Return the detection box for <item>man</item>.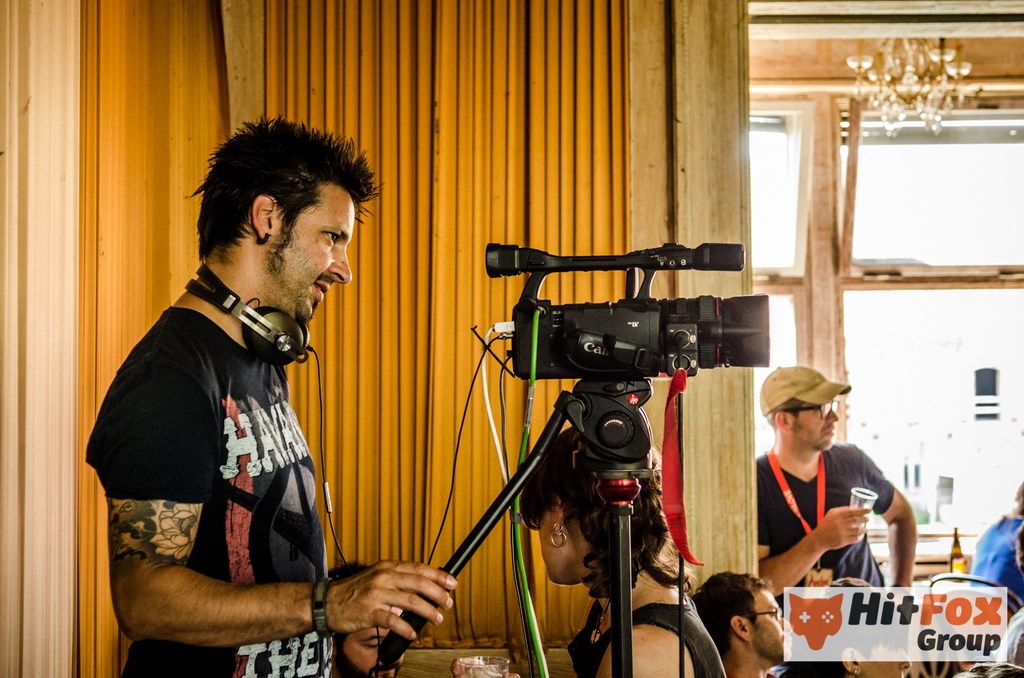
BBox(756, 363, 913, 677).
